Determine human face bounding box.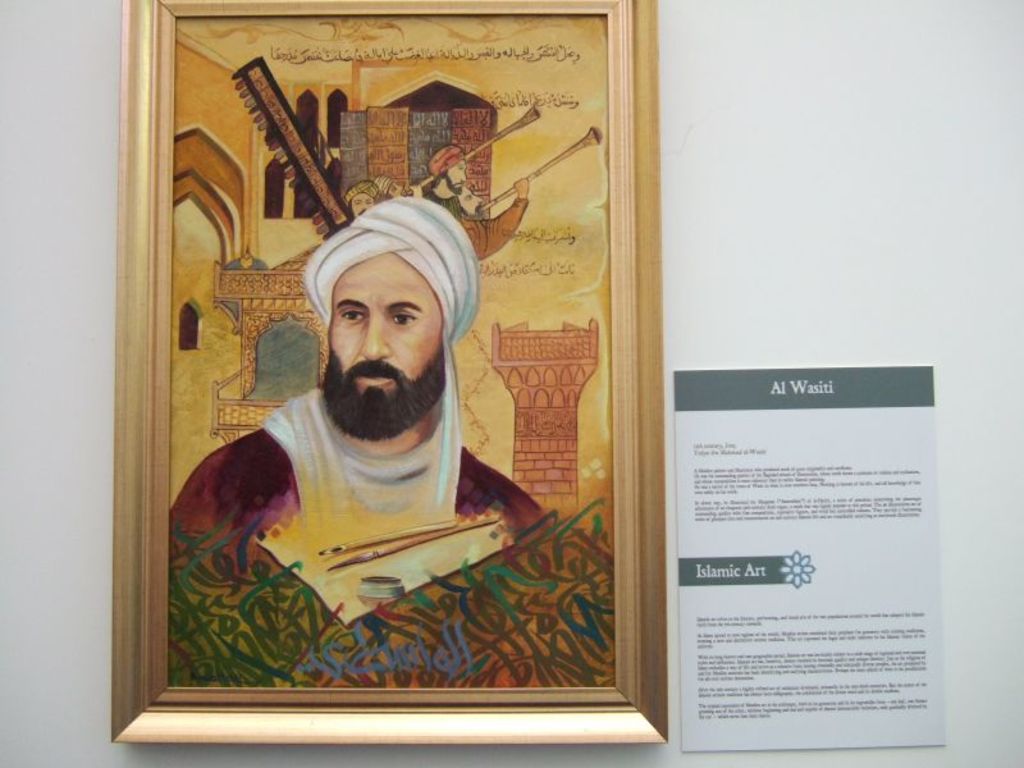
Determined: bbox=(351, 192, 370, 216).
